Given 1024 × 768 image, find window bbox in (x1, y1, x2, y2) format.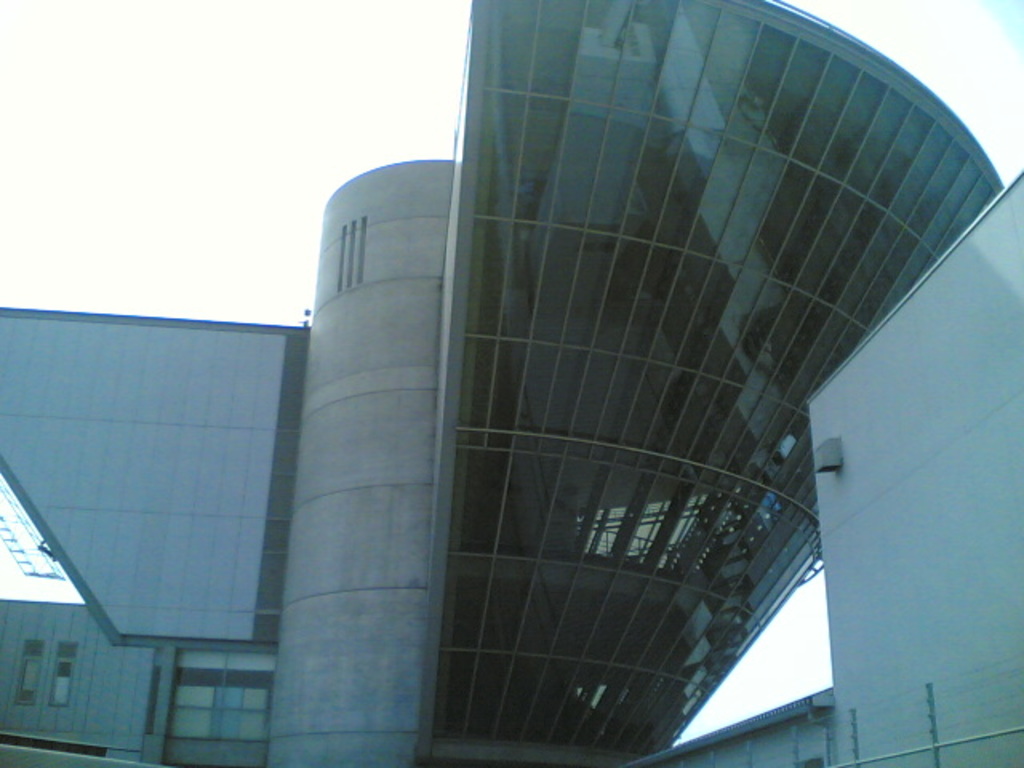
(46, 638, 82, 702).
